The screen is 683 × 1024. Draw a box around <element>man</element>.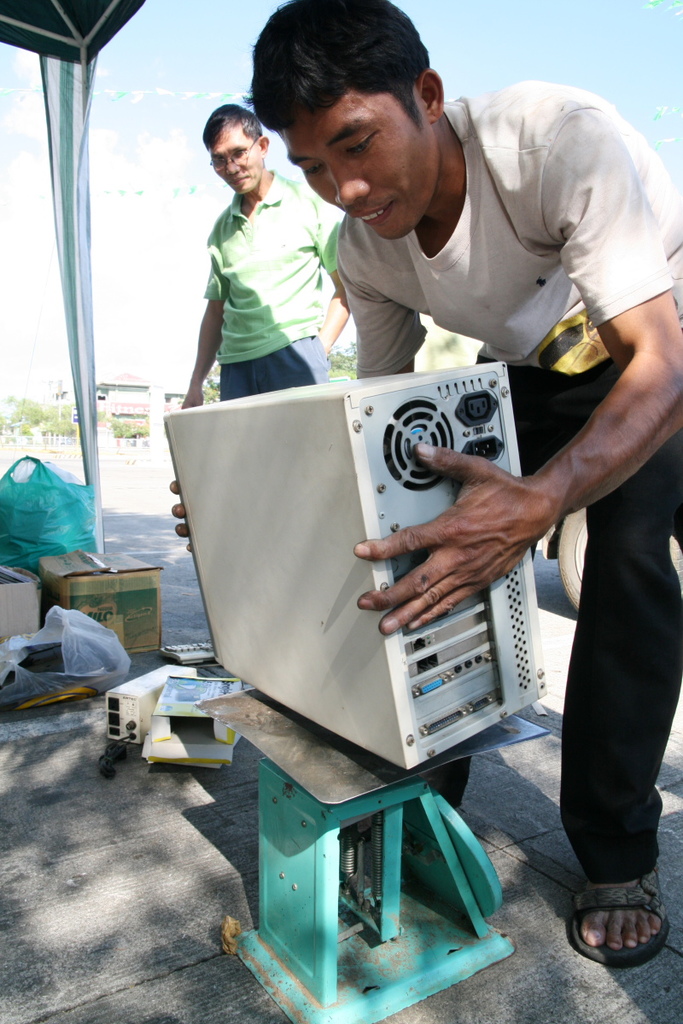
crop(182, 85, 372, 399).
